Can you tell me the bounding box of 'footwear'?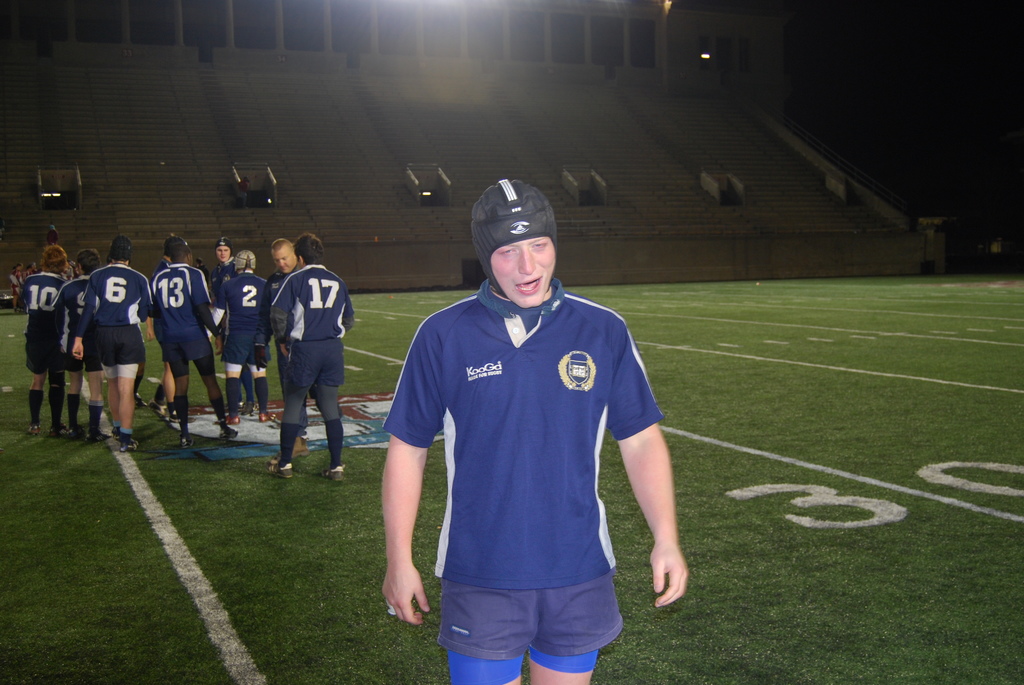
box=[50, 424, 70, 436].
